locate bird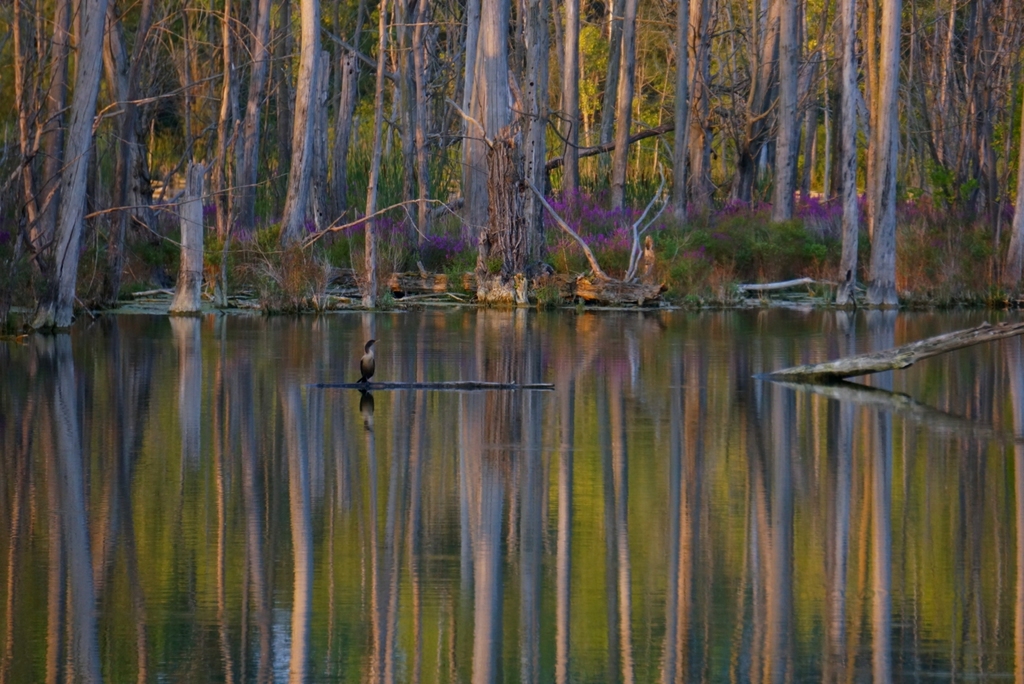
(left=332, top=340, right=391, bottom=414)
